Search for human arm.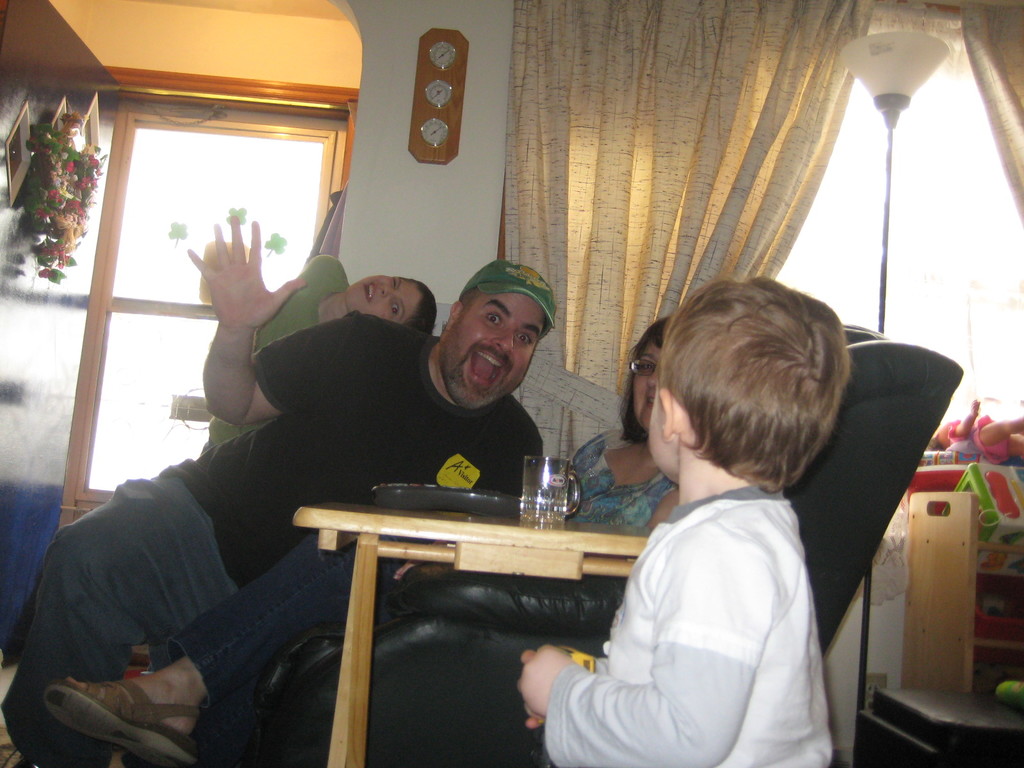
Found at 166,177,294,453.
